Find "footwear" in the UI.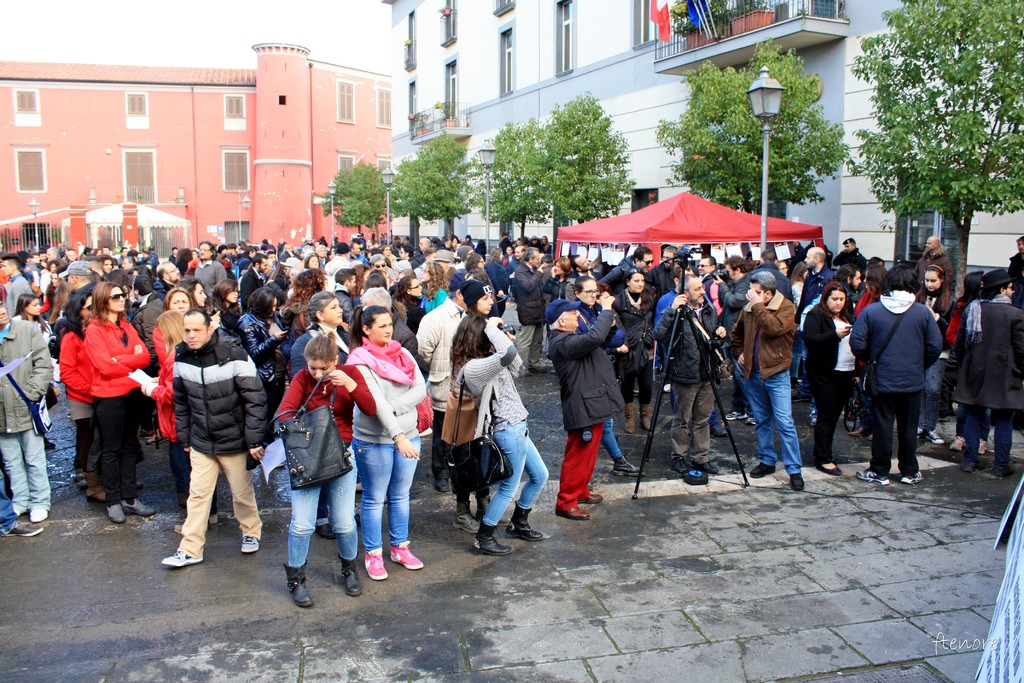
UI element at BBox(995, 460, 1014, 477).
